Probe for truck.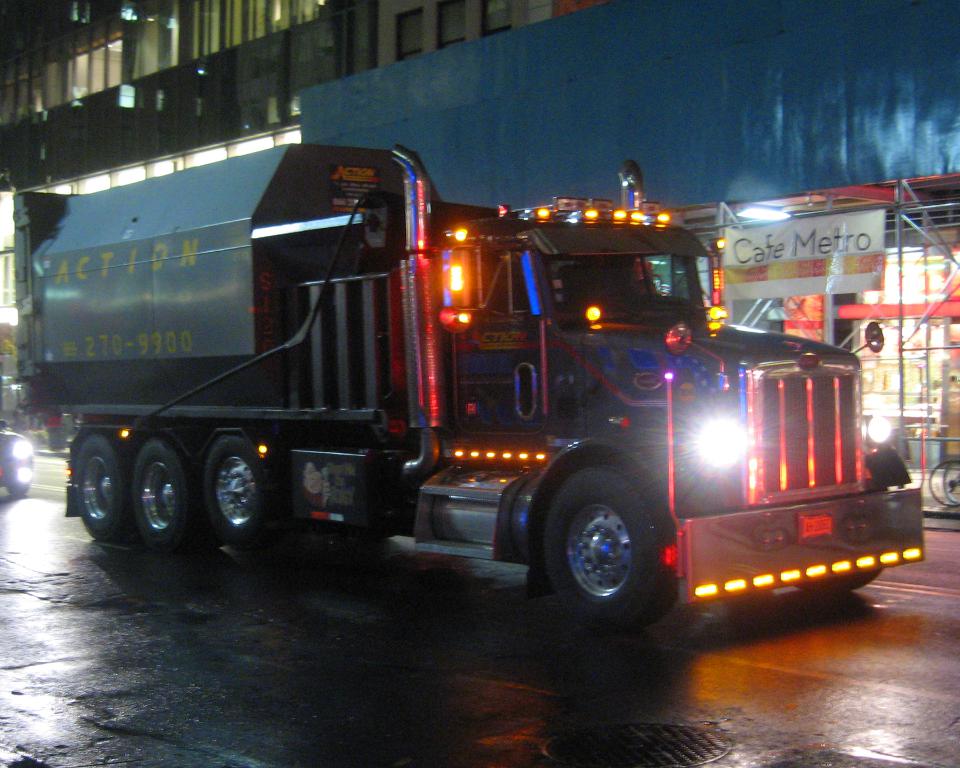
Probe result: <region>30, 153, 916, 637</region>.
